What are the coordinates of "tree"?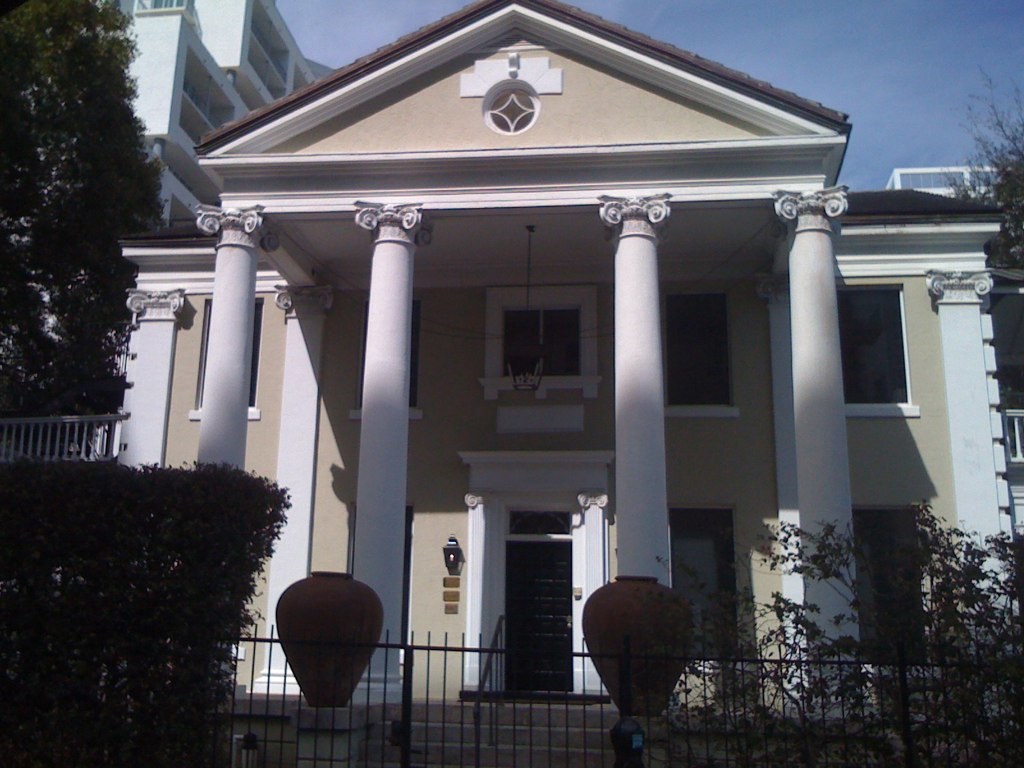
Rect(764, 511, 1023, 767).
